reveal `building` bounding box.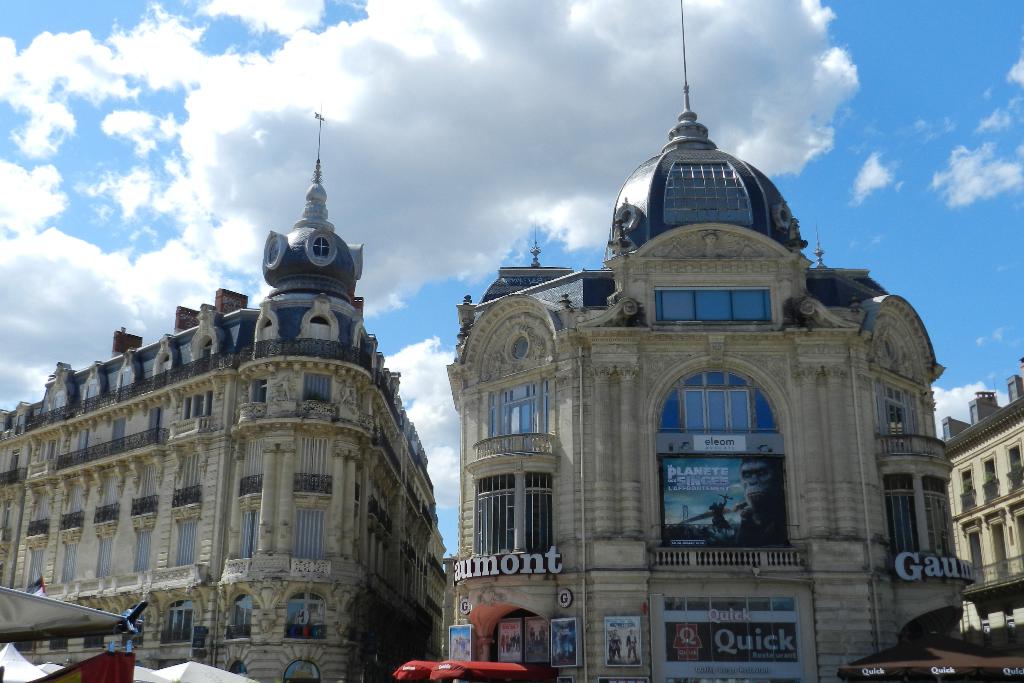
Revealed: 445,0,966,682.
